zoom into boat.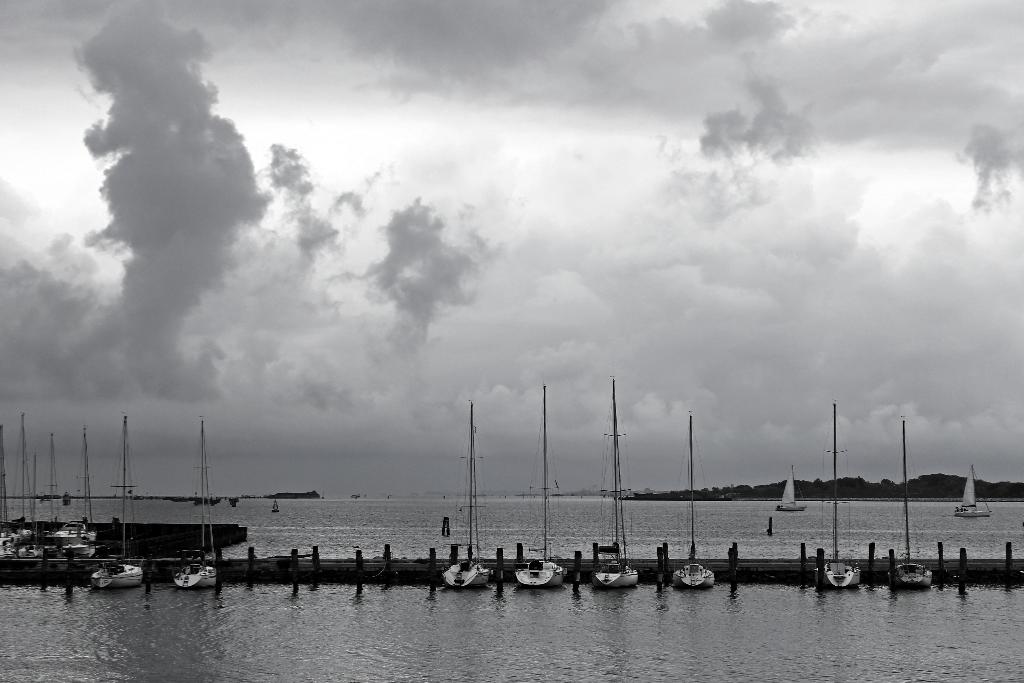
Zoom target: detection(173, 419, 214, 589).
